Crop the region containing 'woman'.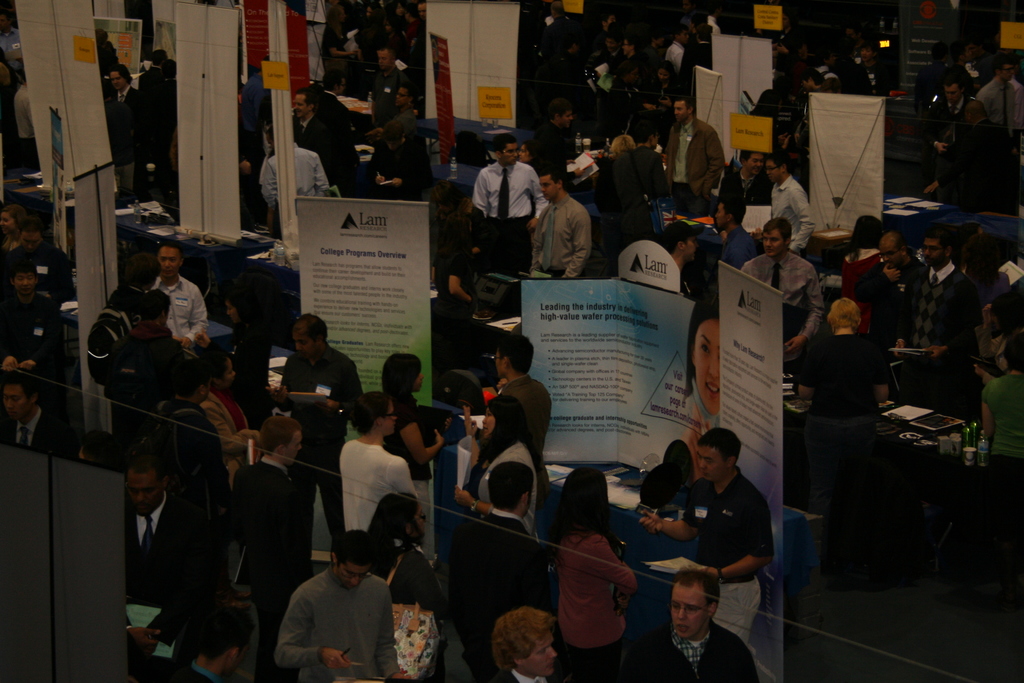
Crop region: 546:467:641:682.
